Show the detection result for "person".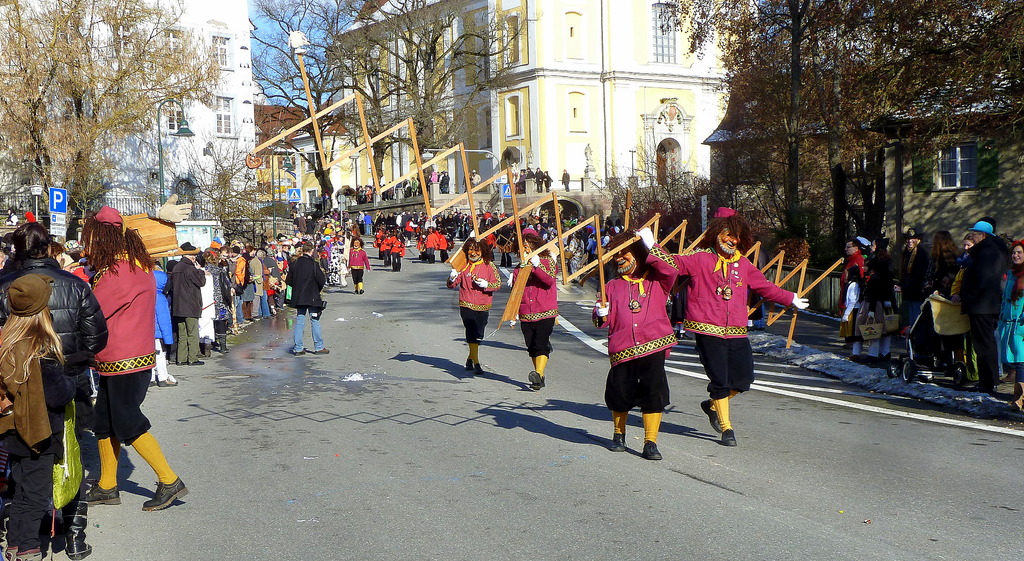
box=[897, 231, 932, 381].
